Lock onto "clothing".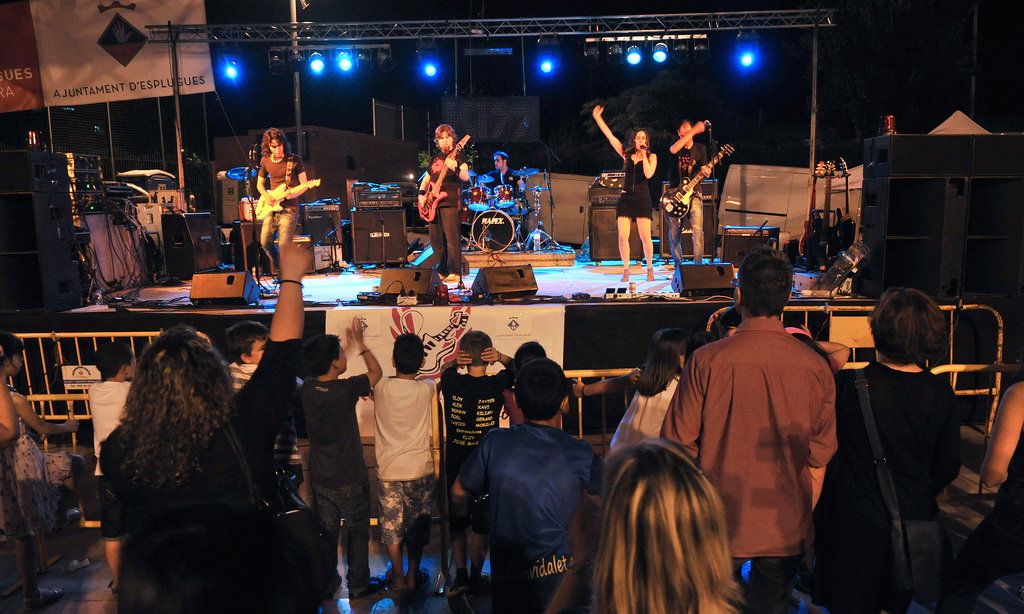
Locked: (455, 416, 608, 613).
